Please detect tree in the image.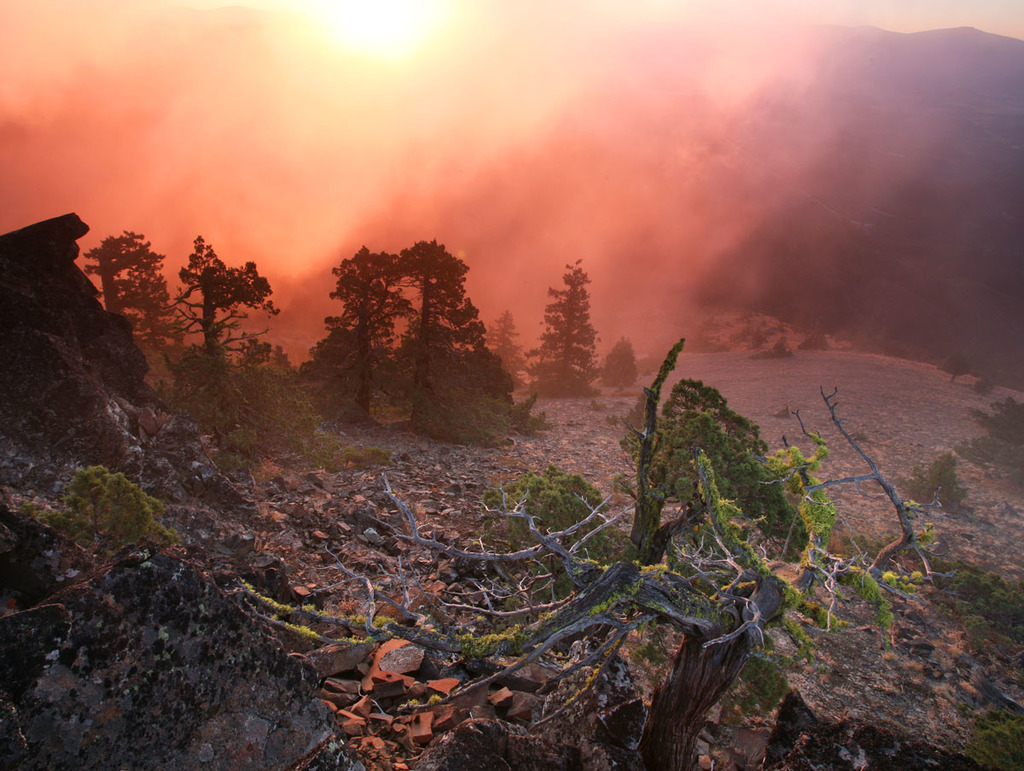
380,375,905,762.
